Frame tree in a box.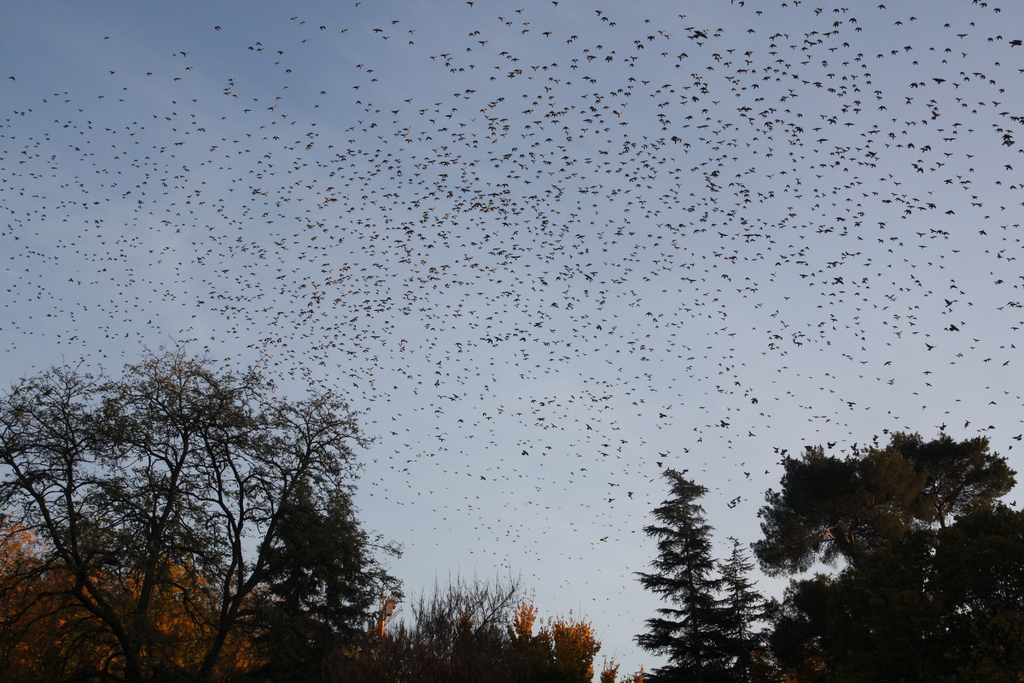
x1=619, y1=457, x2=791, y2=682.
